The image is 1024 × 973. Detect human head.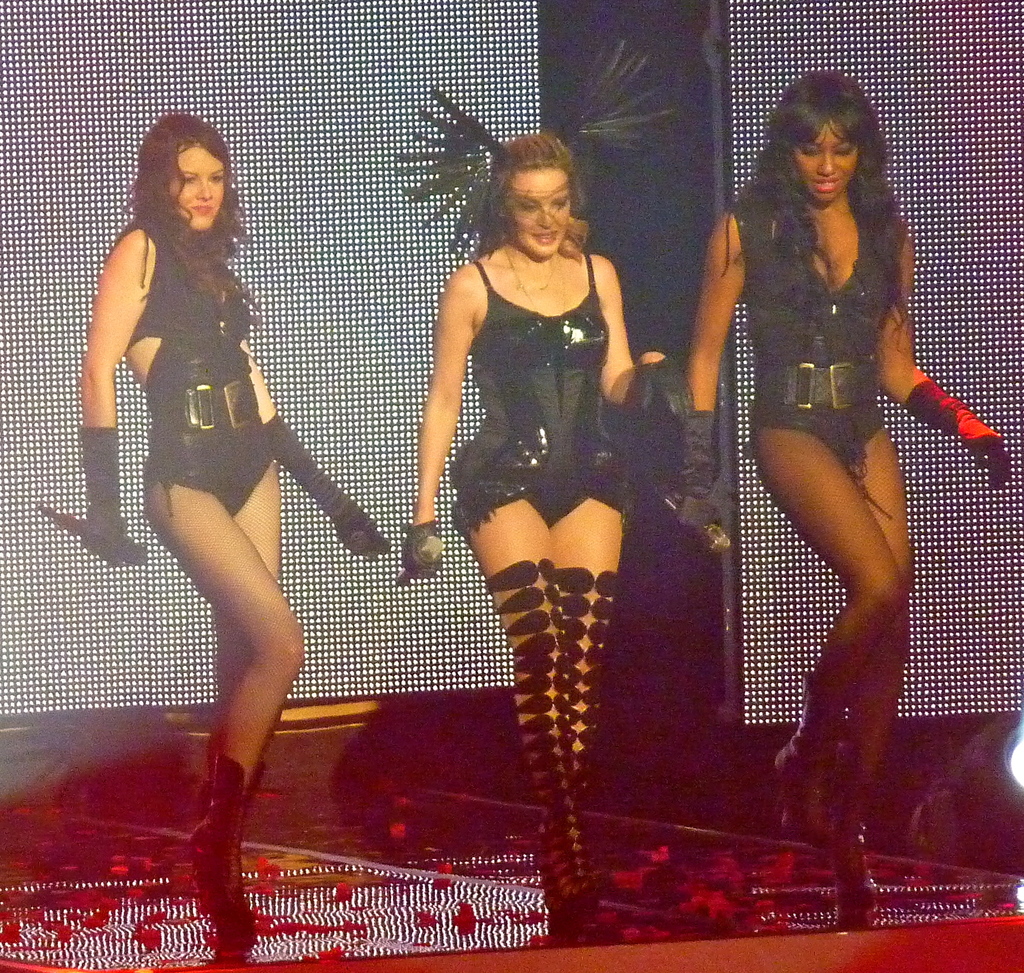
Detection: (x1=135, y1=113, x2=232, y2=235).
